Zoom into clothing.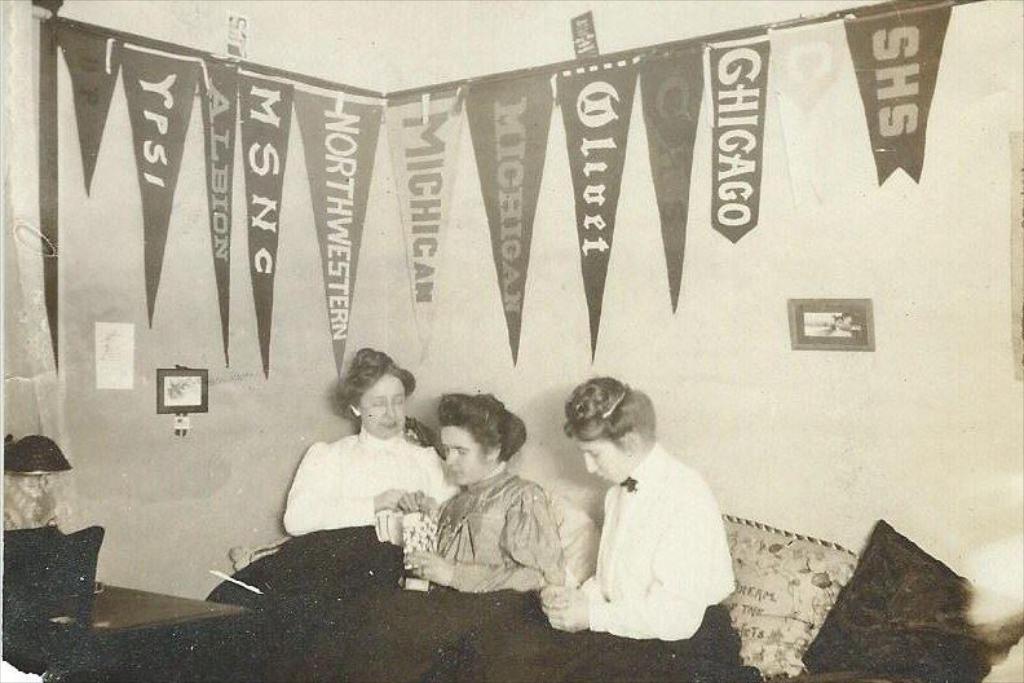
Zoom target: l=390, t=468, r=569, b=614.
